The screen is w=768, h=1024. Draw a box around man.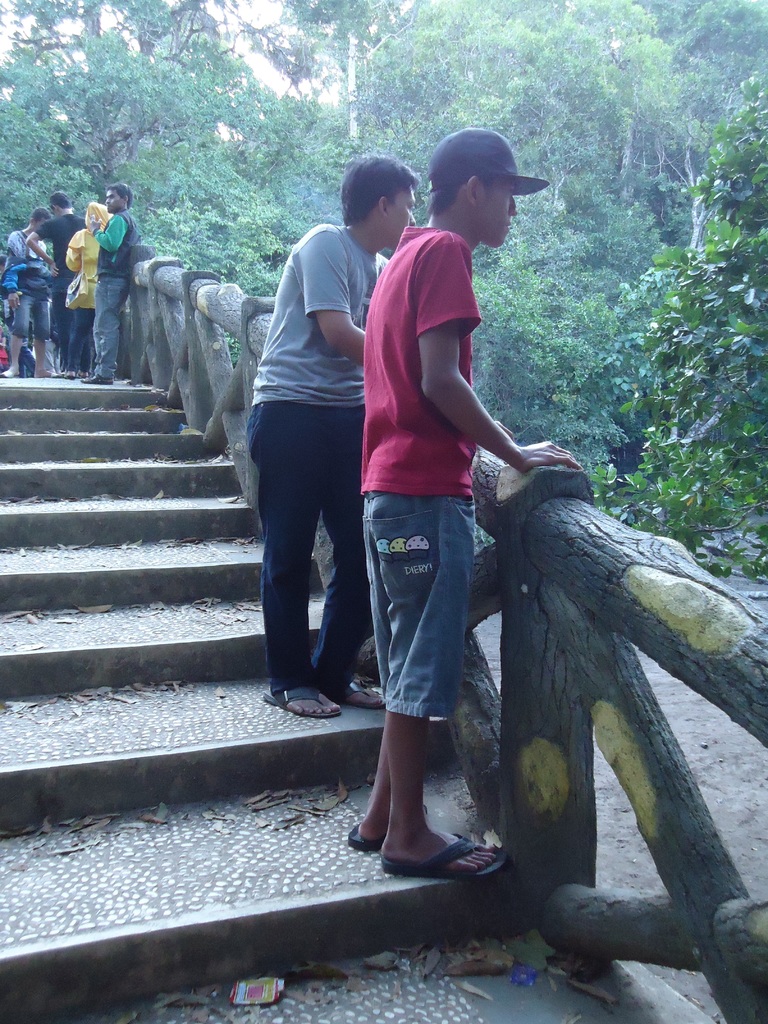
{"left": 29, "top": 185, "right": 84, "bottom": 372}.
